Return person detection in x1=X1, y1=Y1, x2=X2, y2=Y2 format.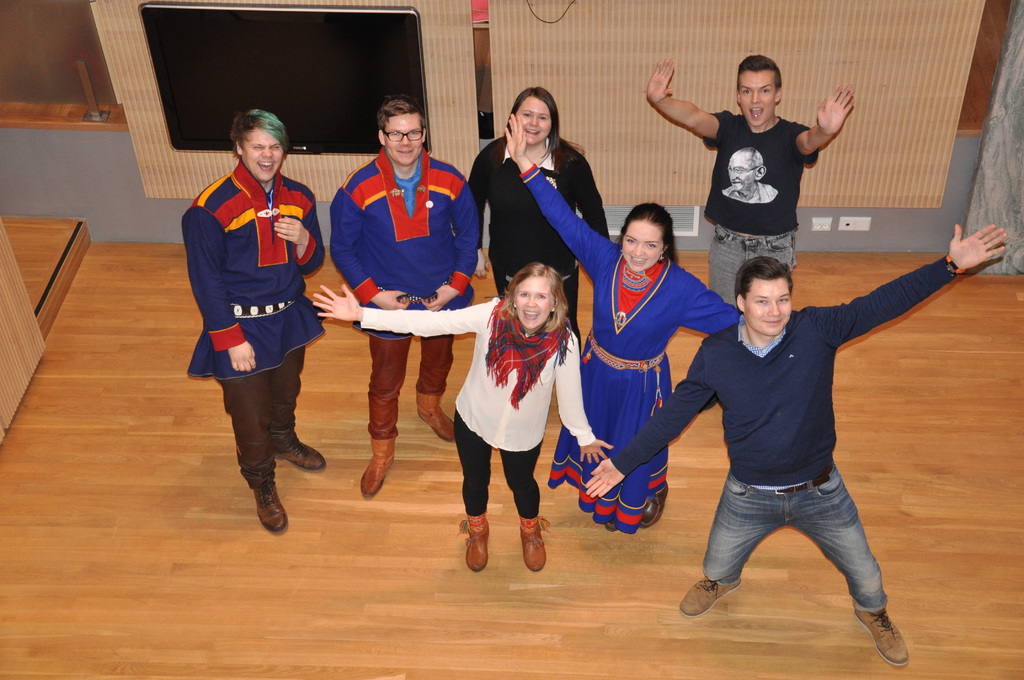
x1=495, y1=111, x2=726, y2=532.
